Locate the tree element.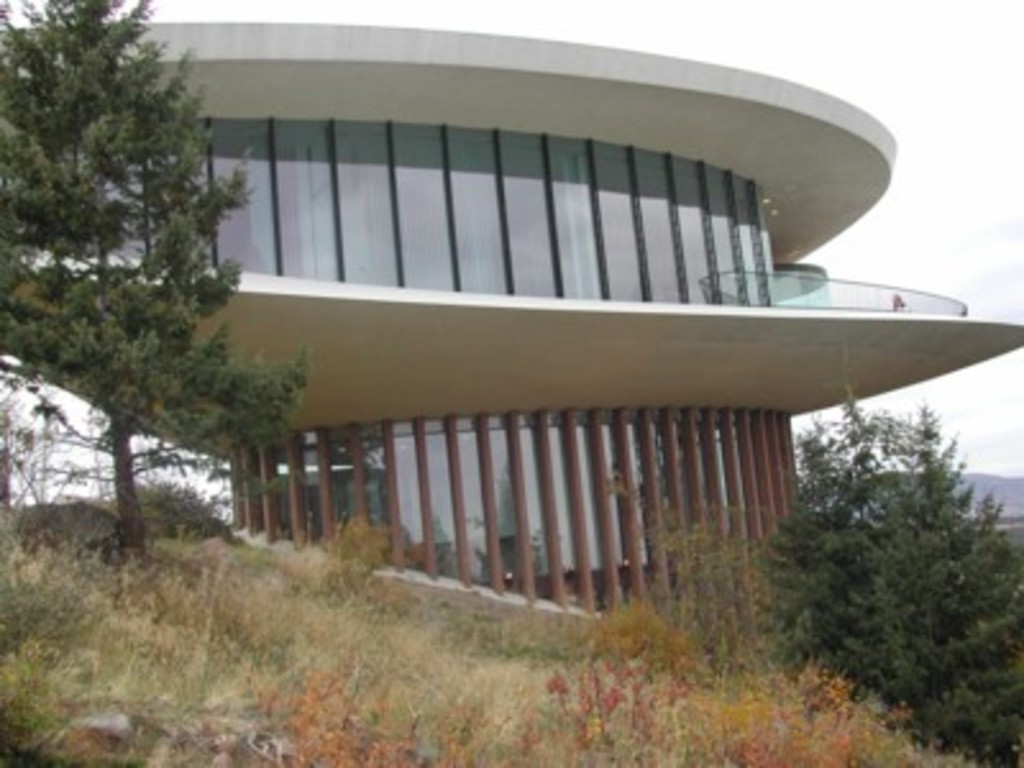
Element bbox: 0/0/312/563.
